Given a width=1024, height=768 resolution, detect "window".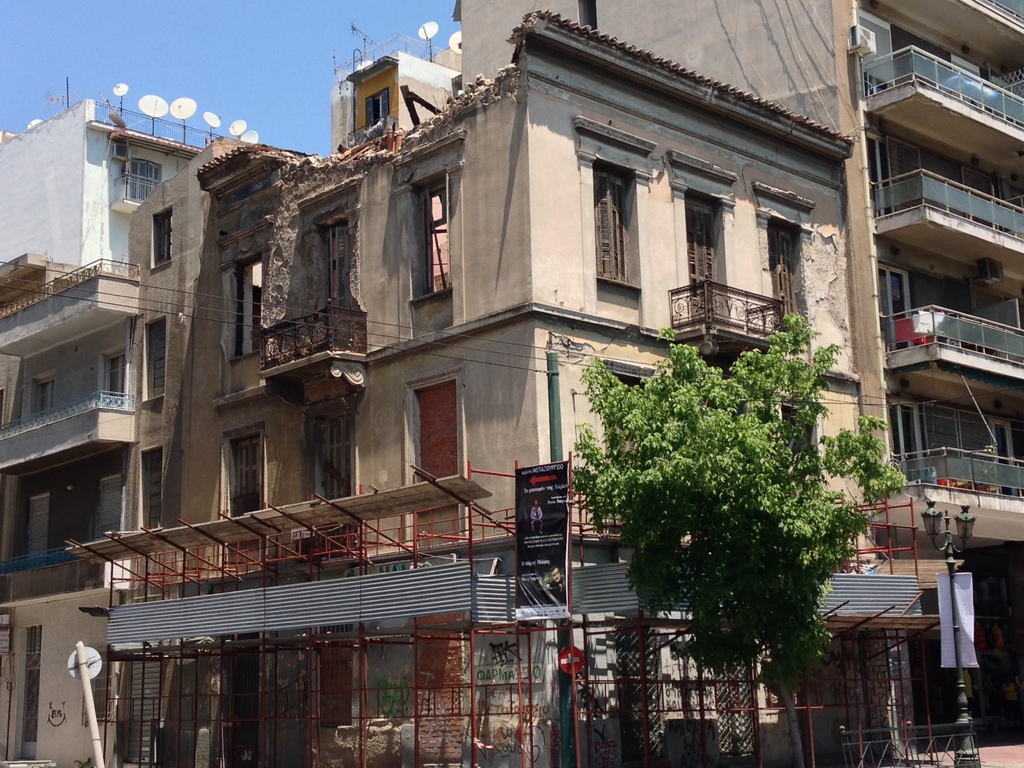
BBox(32, 378, 51, 416).
